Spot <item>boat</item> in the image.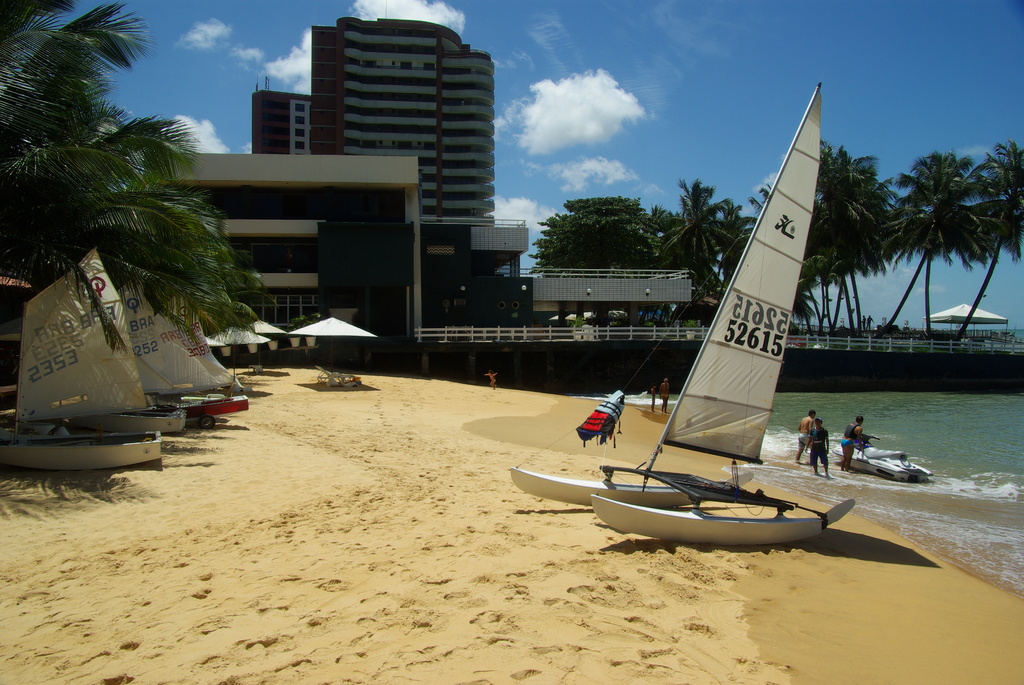
<item>boat</item> found at <region>833, 443, 934, 480</region>.
